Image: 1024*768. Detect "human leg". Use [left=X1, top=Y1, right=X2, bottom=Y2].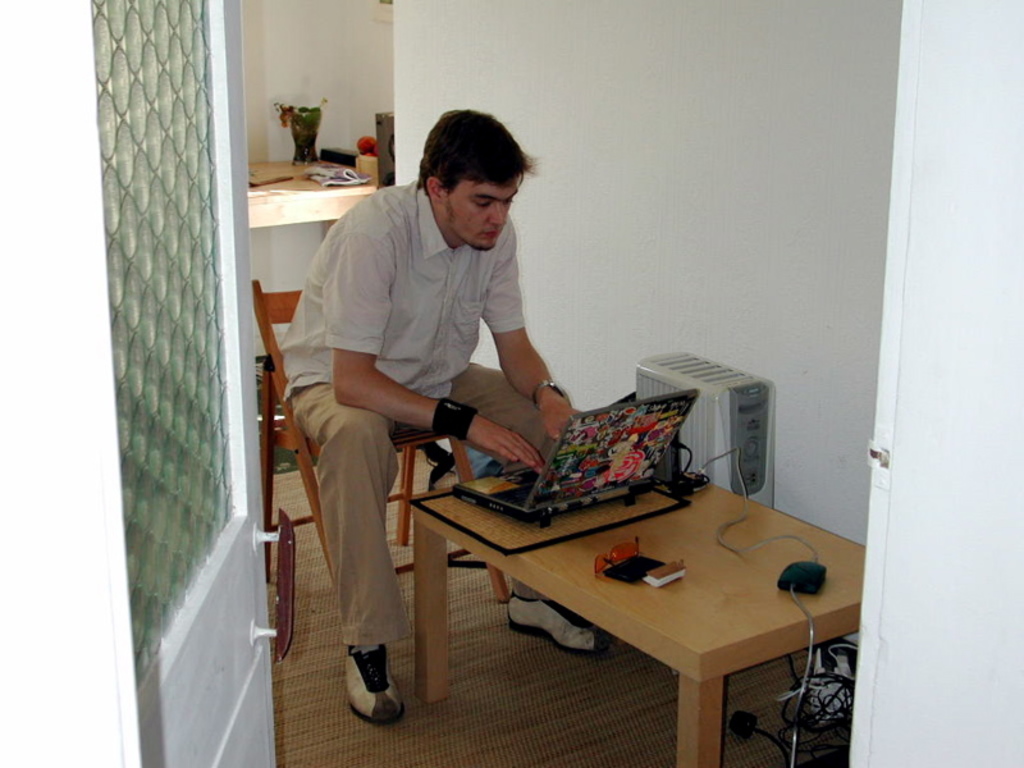
[left=442, top=355, right=614, bottom=652].
